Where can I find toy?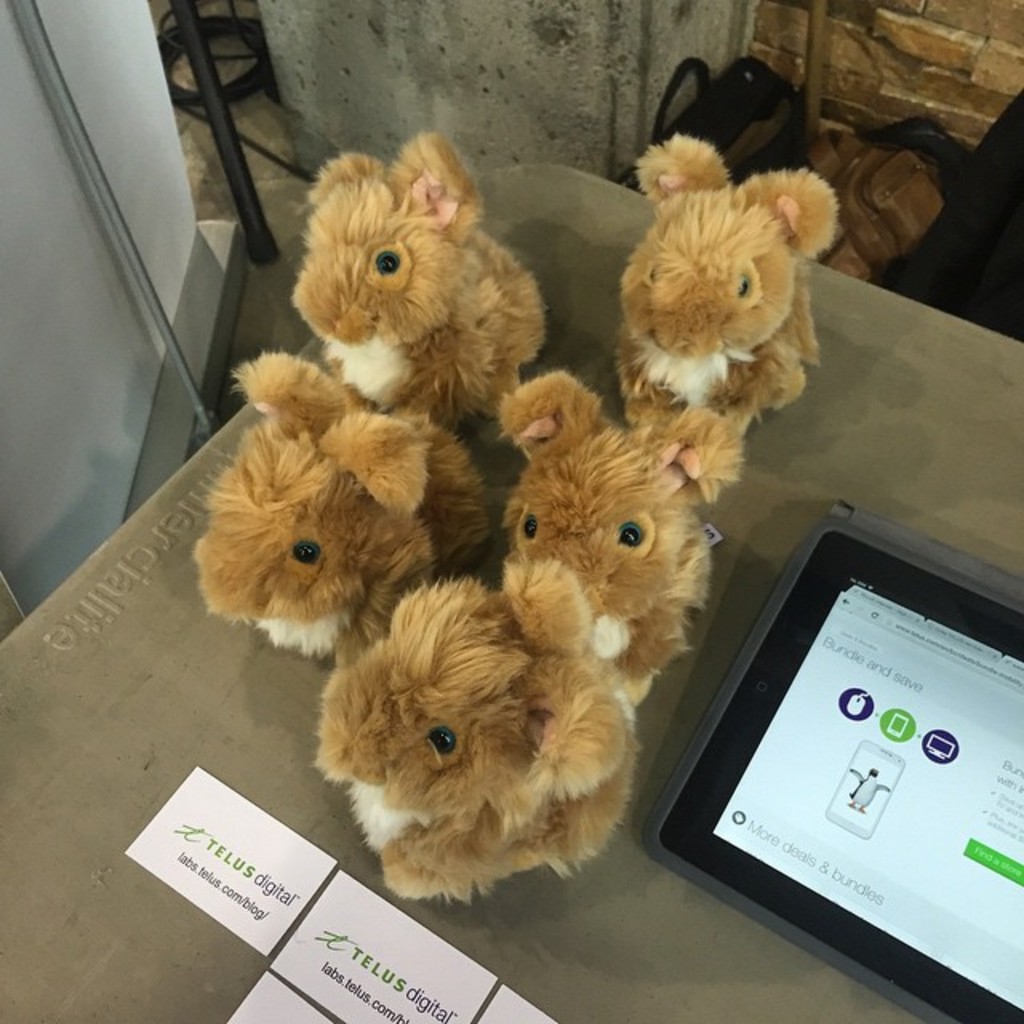
You can find it at x1=274 y1=133 x2=554 y2=427.
